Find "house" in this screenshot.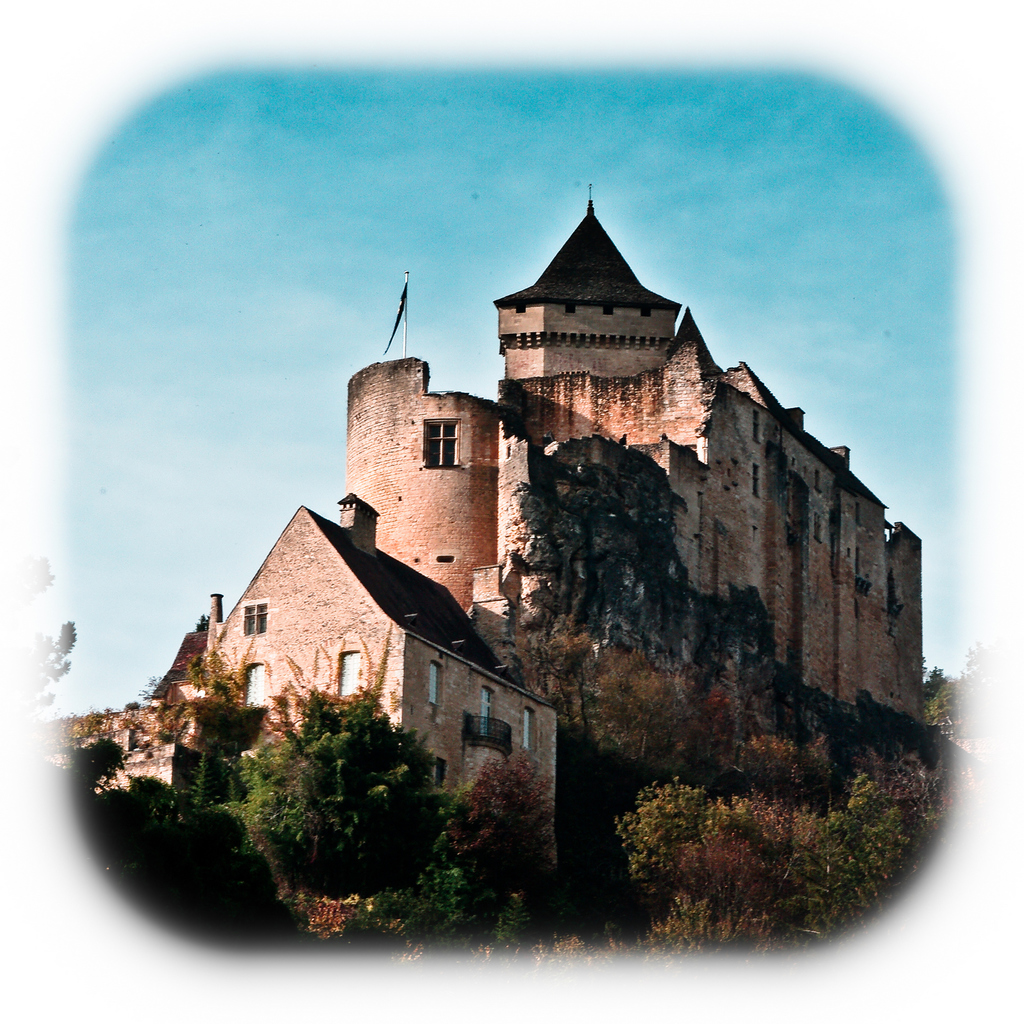
The bounding box for "house" is 81 492 564 917.
